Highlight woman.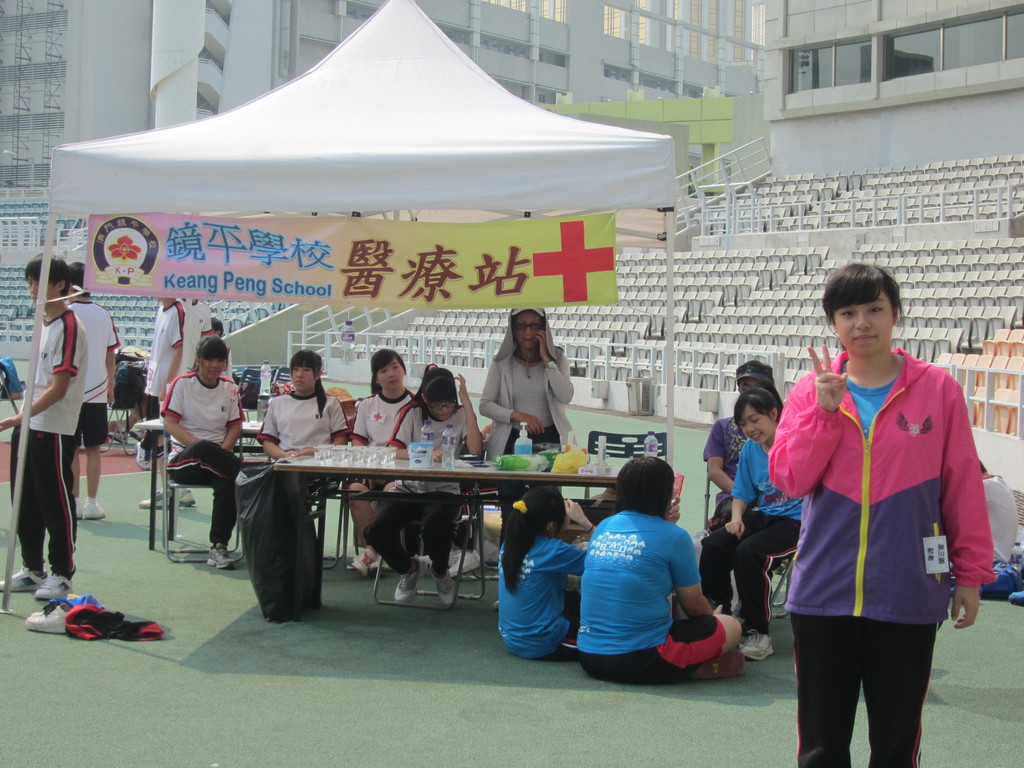
Highlighted region: [left=160, top=337, right=251, bottom=571].
